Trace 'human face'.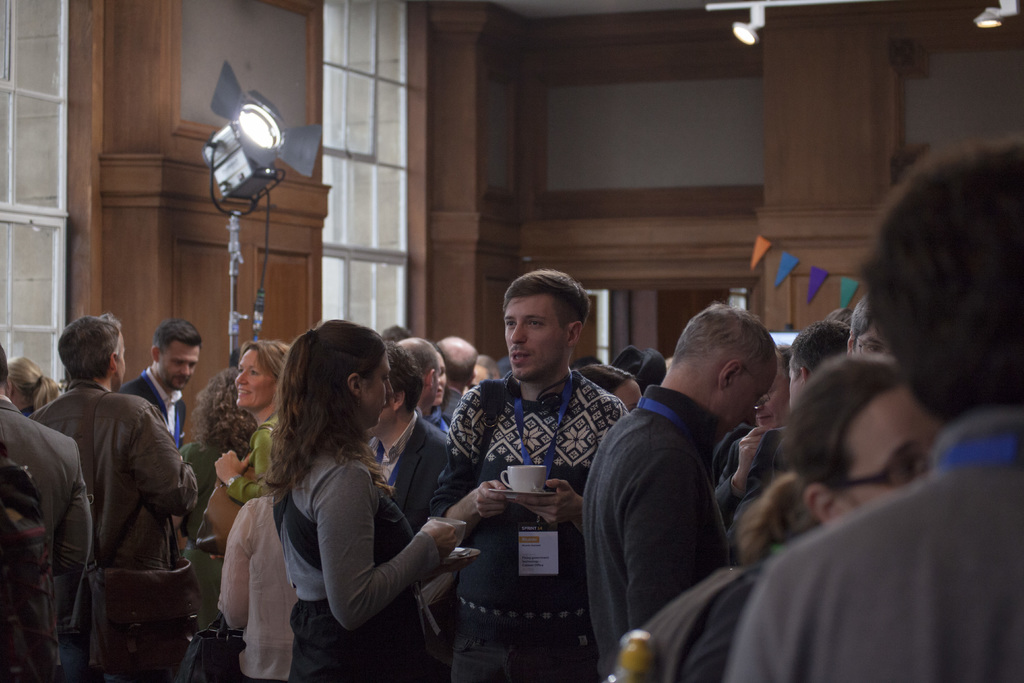
Traced to locate(157, 346, 198, 387).
